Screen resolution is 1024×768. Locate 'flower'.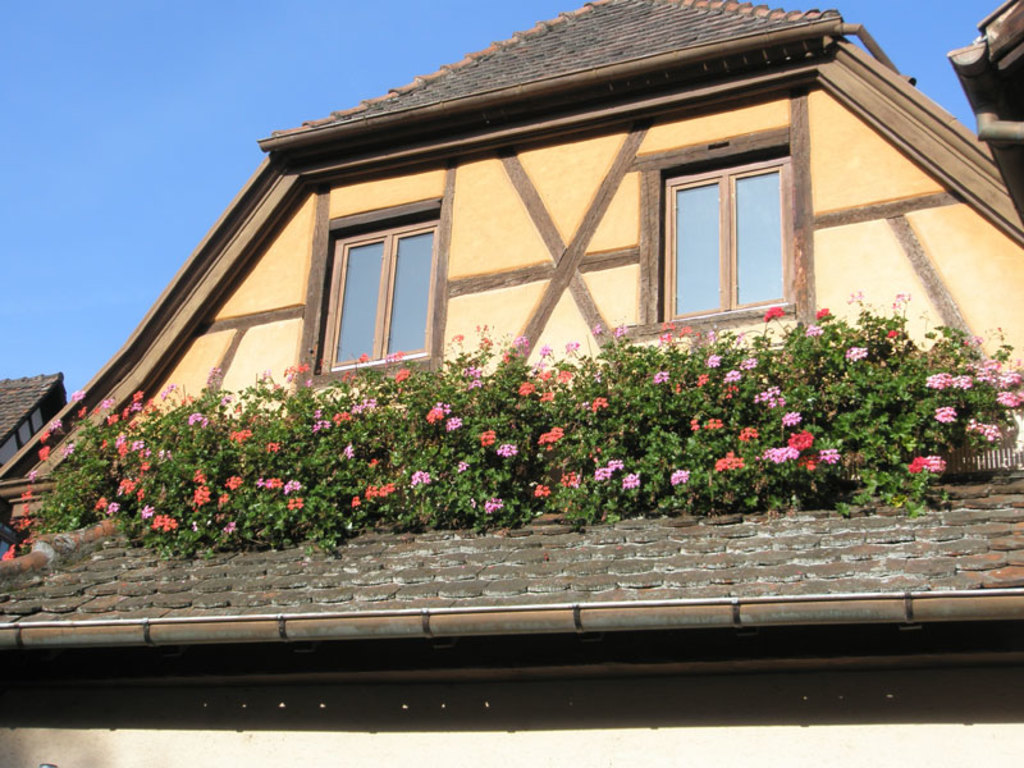
bbox=[705, 416, 724, 430].
